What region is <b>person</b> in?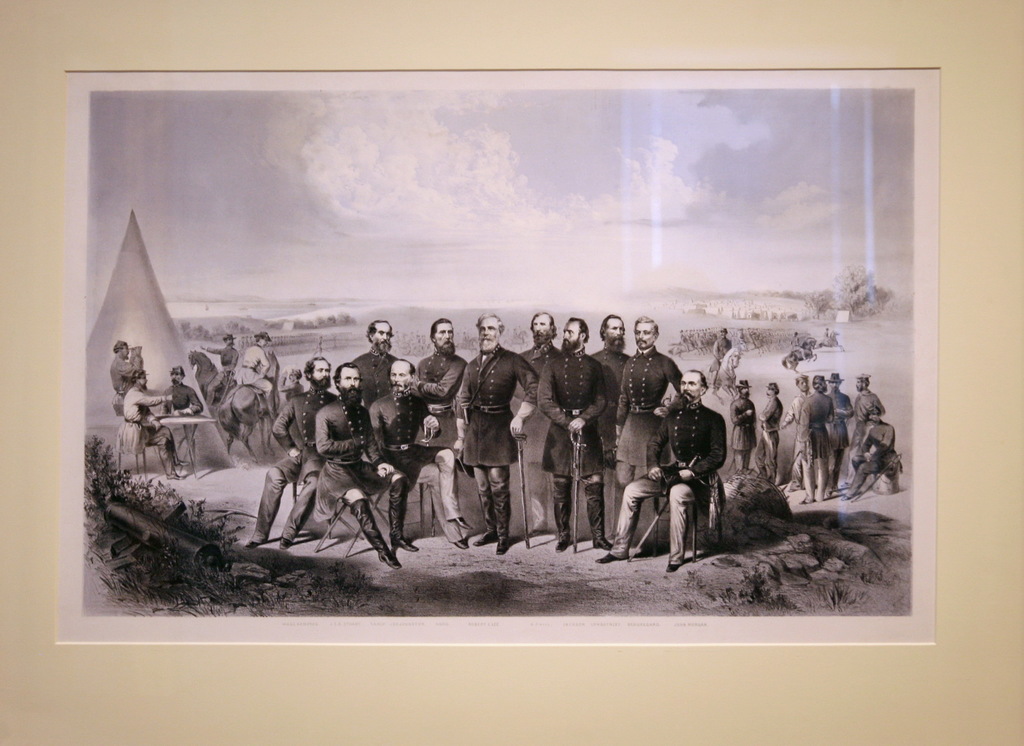
rect(597, 361, 733, 572).
